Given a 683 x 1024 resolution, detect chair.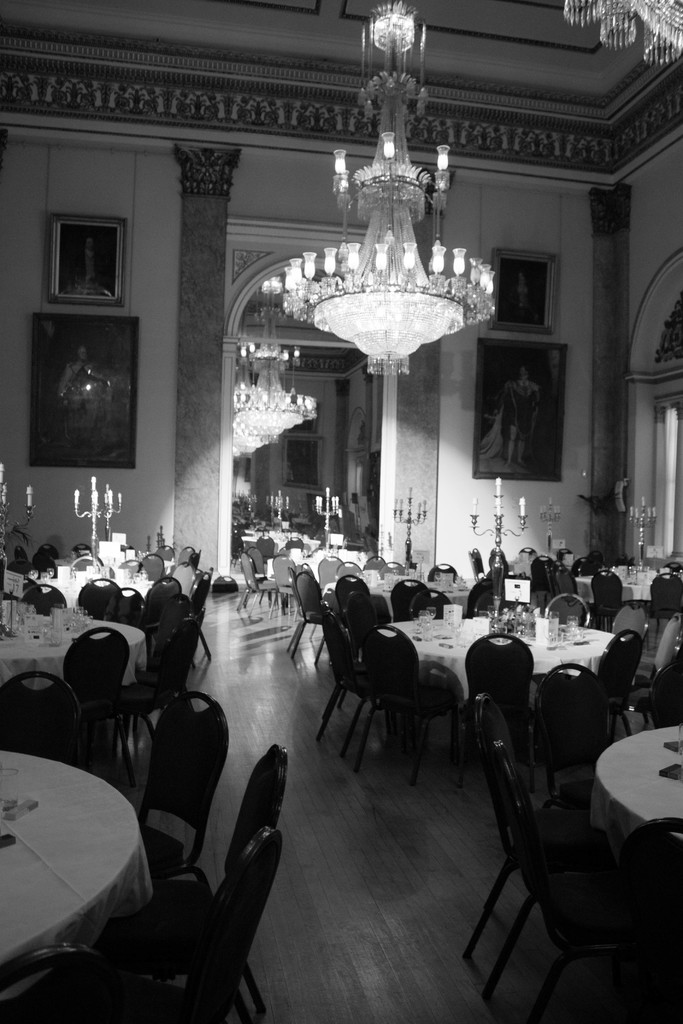
select_region(238, 549, 276, 616).
